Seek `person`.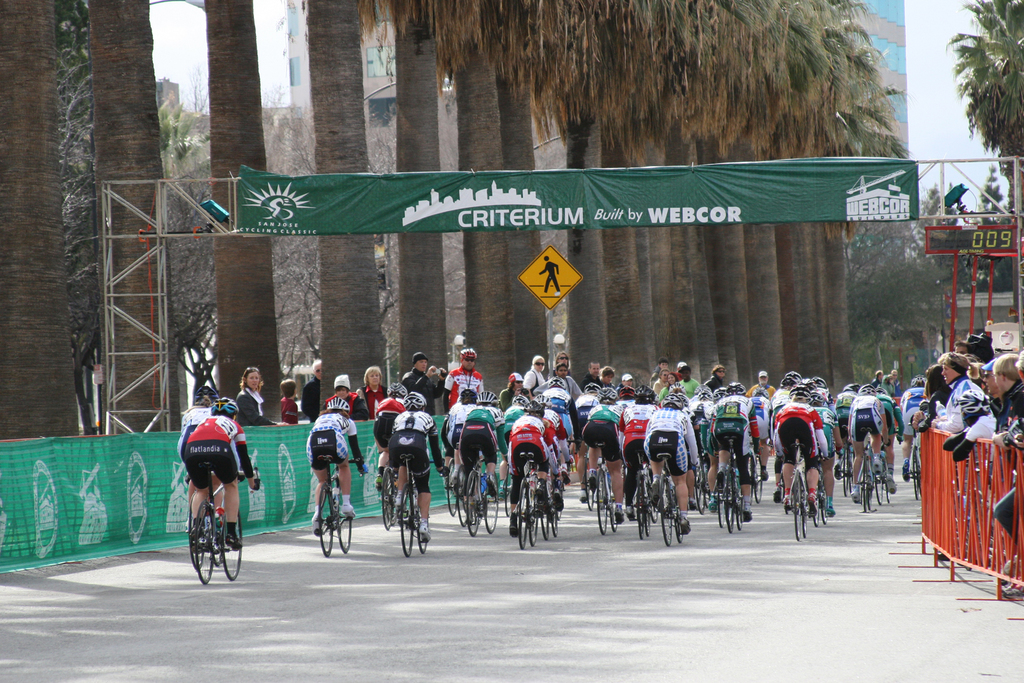
(left=461, top=385, right=498, bottom=511).
